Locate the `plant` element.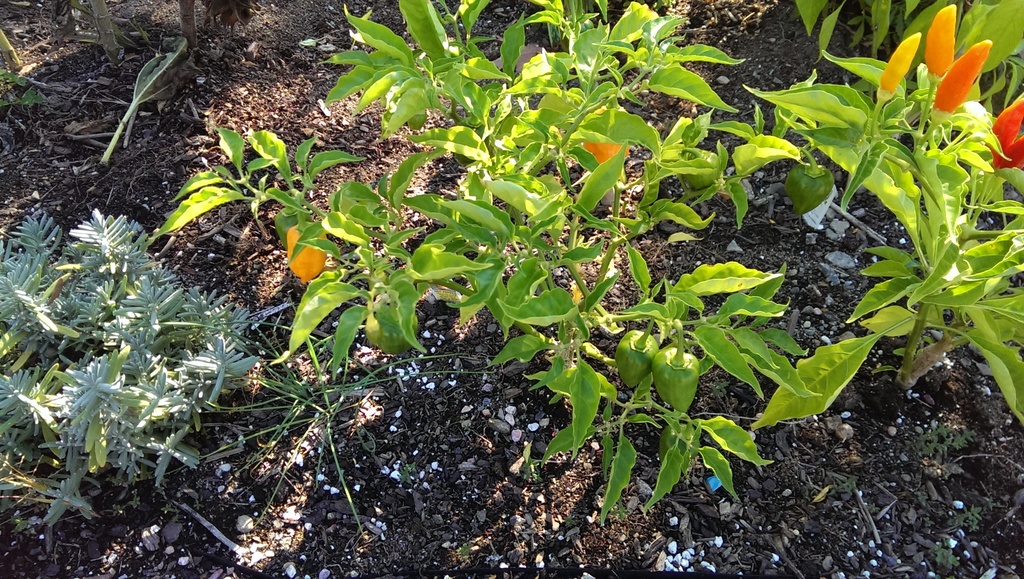
Element bbox: locate(3, 199, 255, 526).
